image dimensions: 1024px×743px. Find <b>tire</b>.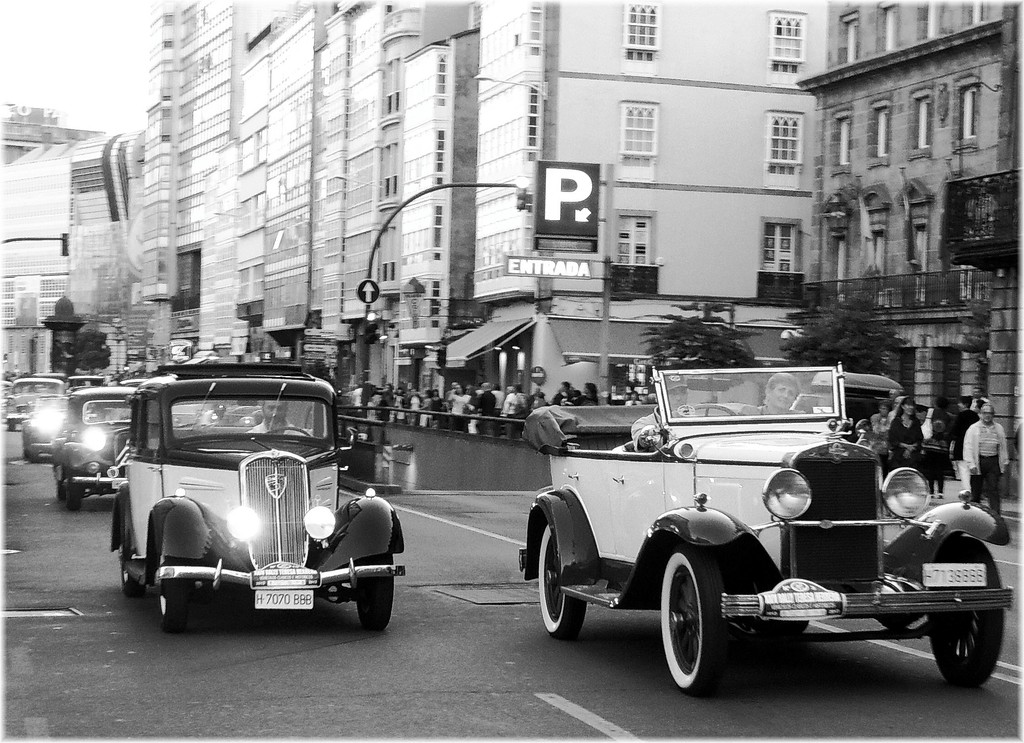
bbox=(25, 447, 44, 465).
